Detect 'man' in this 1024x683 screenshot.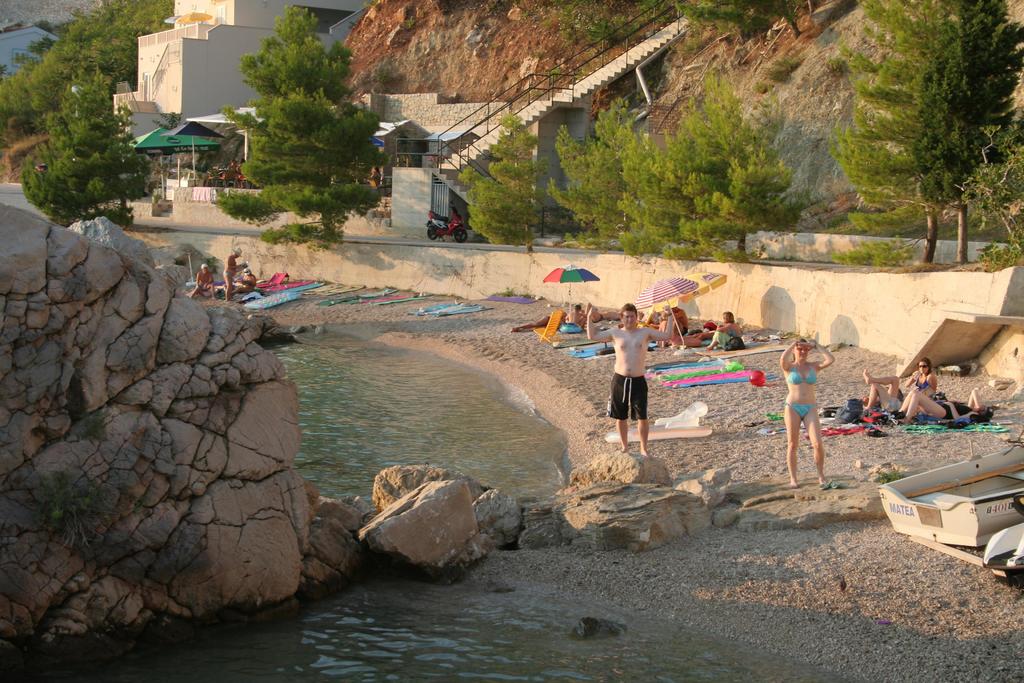
Detection: (223, 251, 243, 303).
